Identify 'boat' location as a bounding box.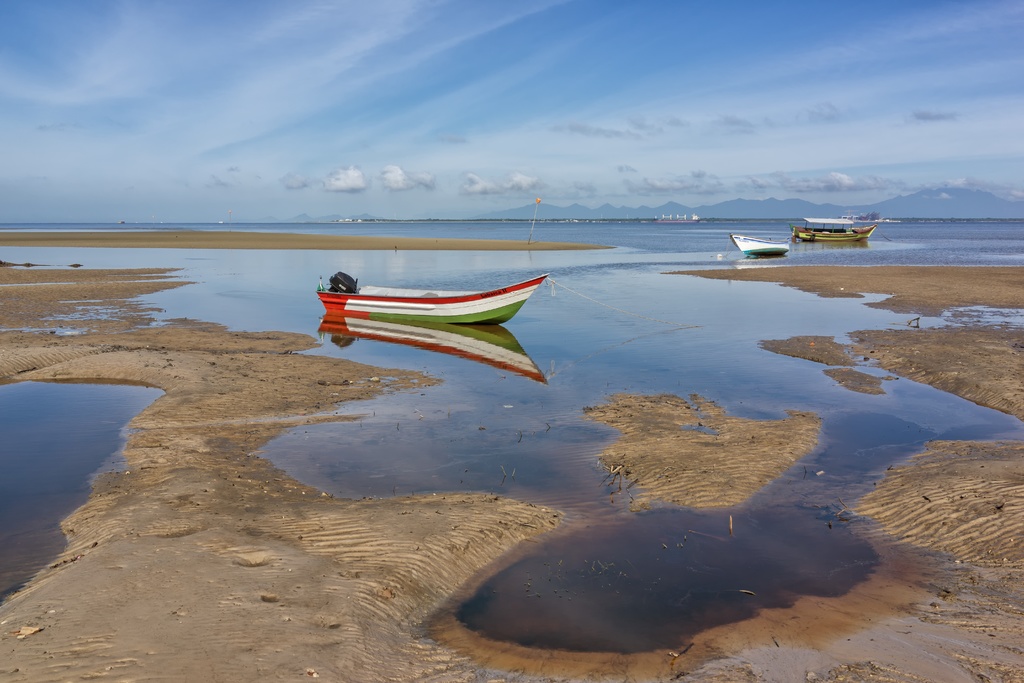
x1=729 y1=231 x2=795 y2=256.
